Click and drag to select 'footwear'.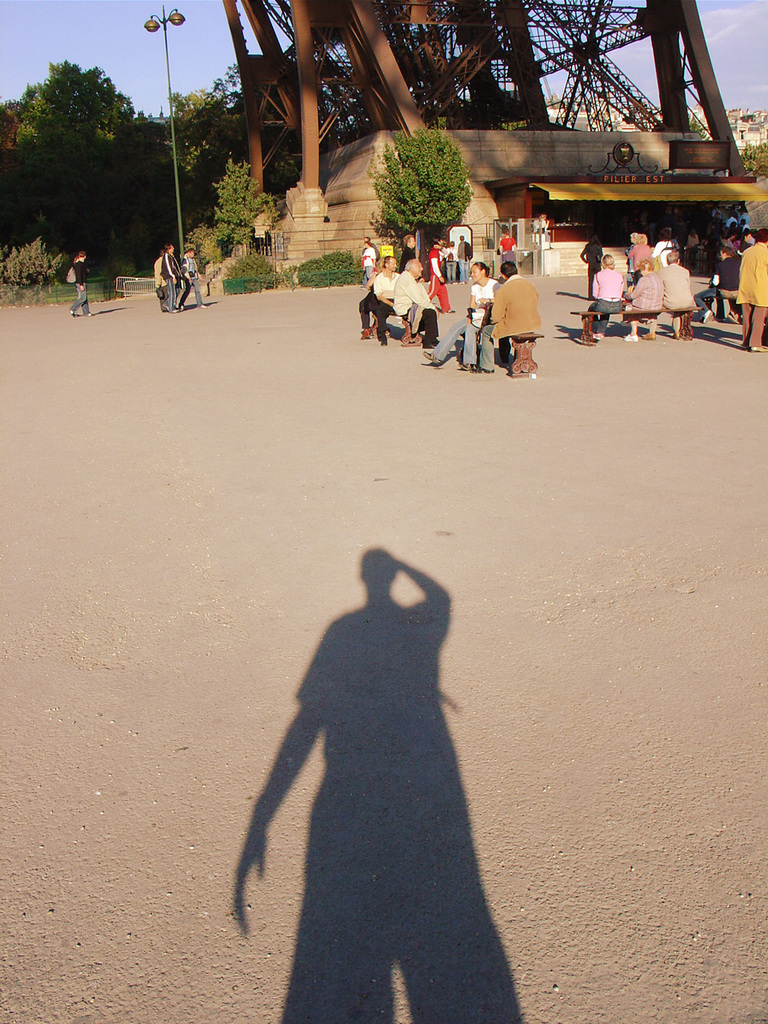
Selection: {"x1": 361, "y1": 284, "x2": 366, "y2": 289}.
